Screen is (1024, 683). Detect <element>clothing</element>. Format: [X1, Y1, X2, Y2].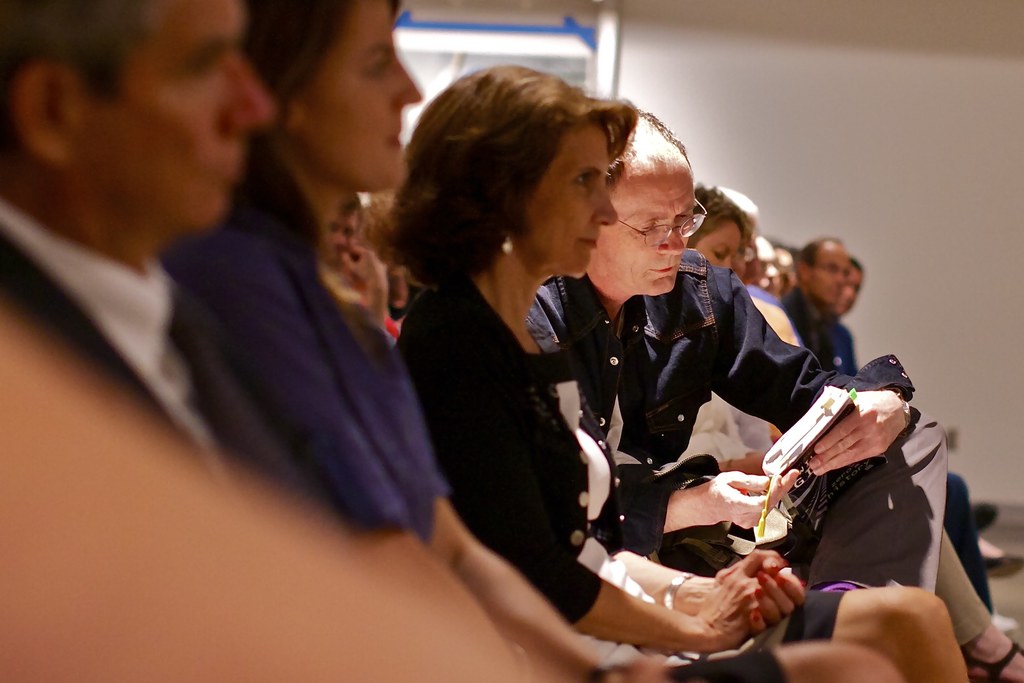
[744, 278, 806, 349].
